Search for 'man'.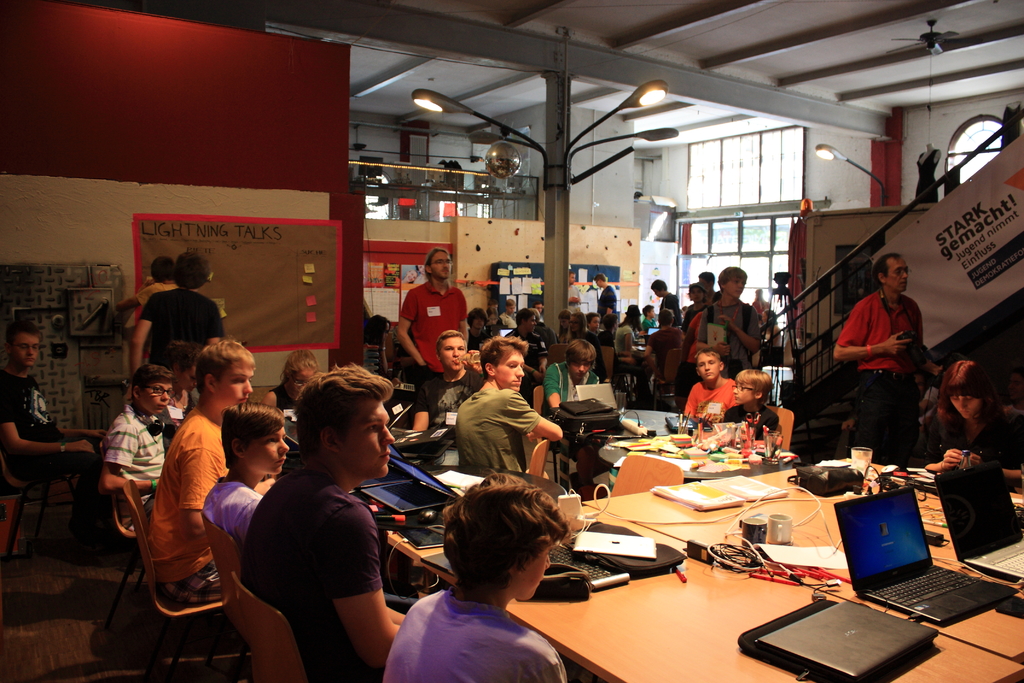
Found at [left=595, top=269, right=618, bottom=310].
